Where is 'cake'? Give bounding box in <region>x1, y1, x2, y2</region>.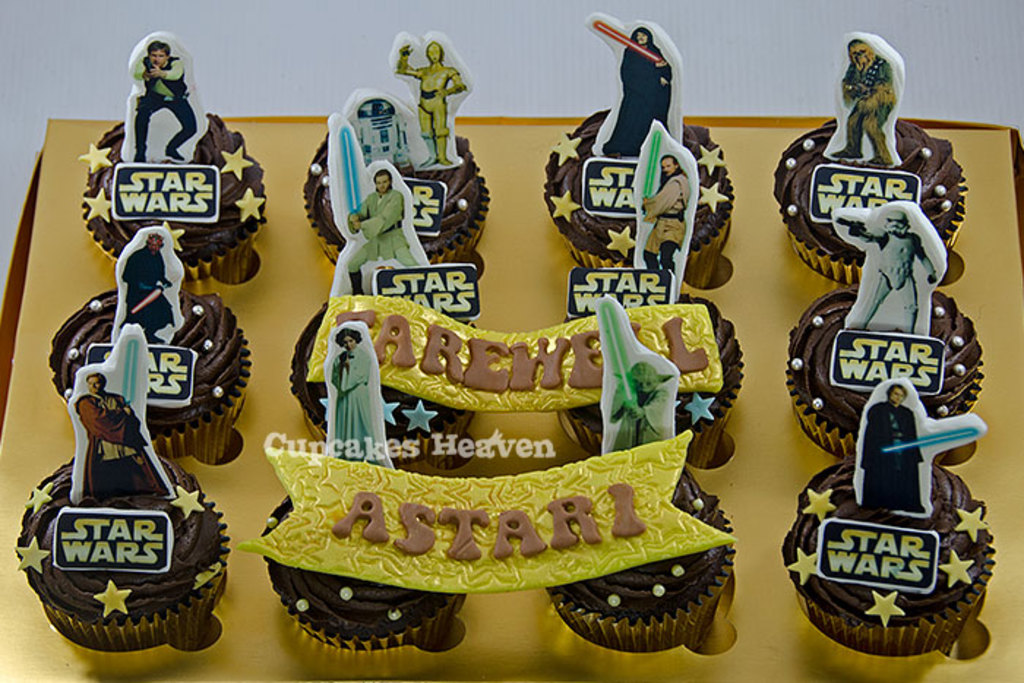
<region>263, 462, 470, 655</region>.
